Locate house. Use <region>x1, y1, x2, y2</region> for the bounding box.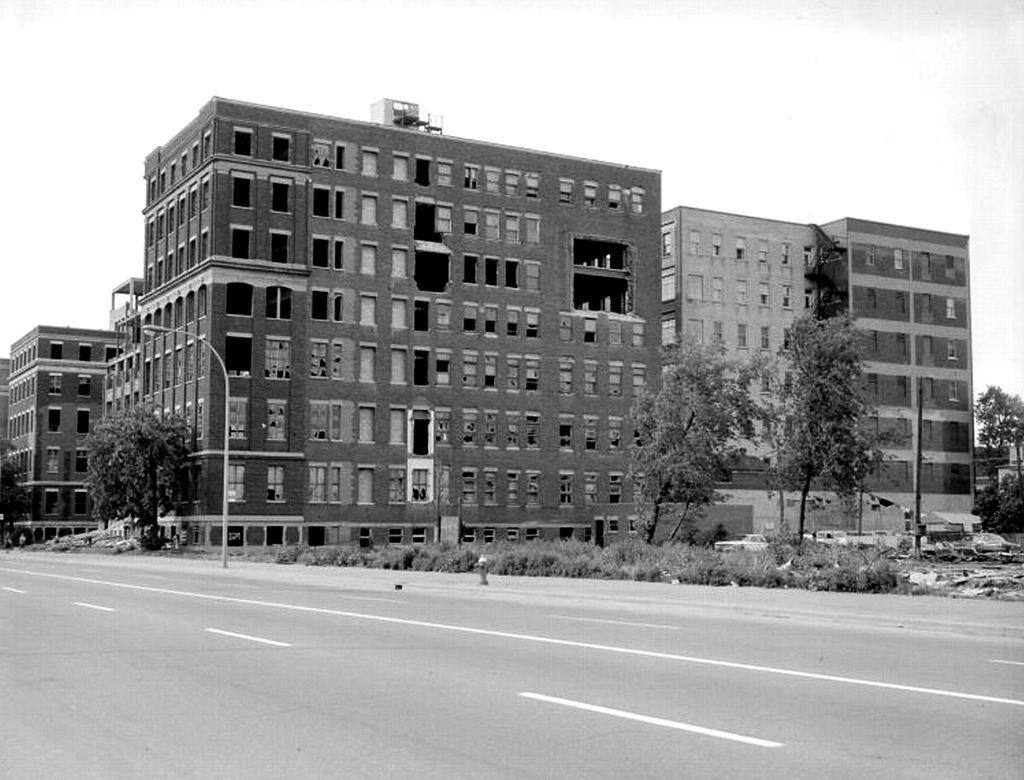
<region>3, 324, 131, 535</region>.
